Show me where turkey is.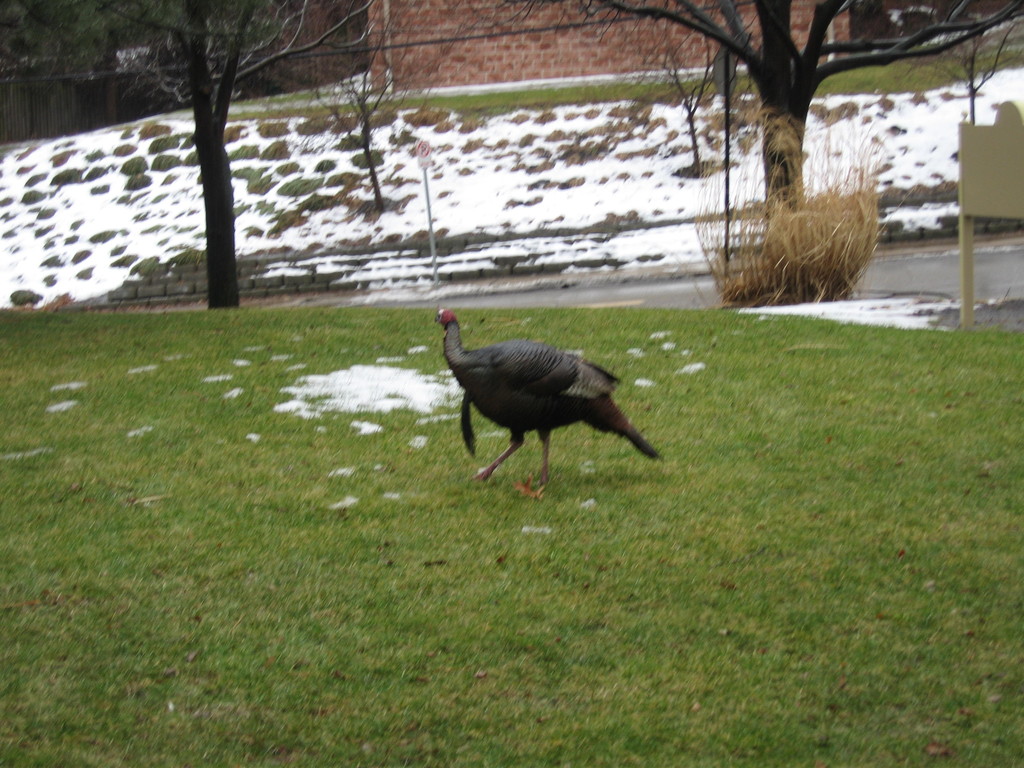
turkey is at [x1=435, y1=307, x2=668, y2=501].
